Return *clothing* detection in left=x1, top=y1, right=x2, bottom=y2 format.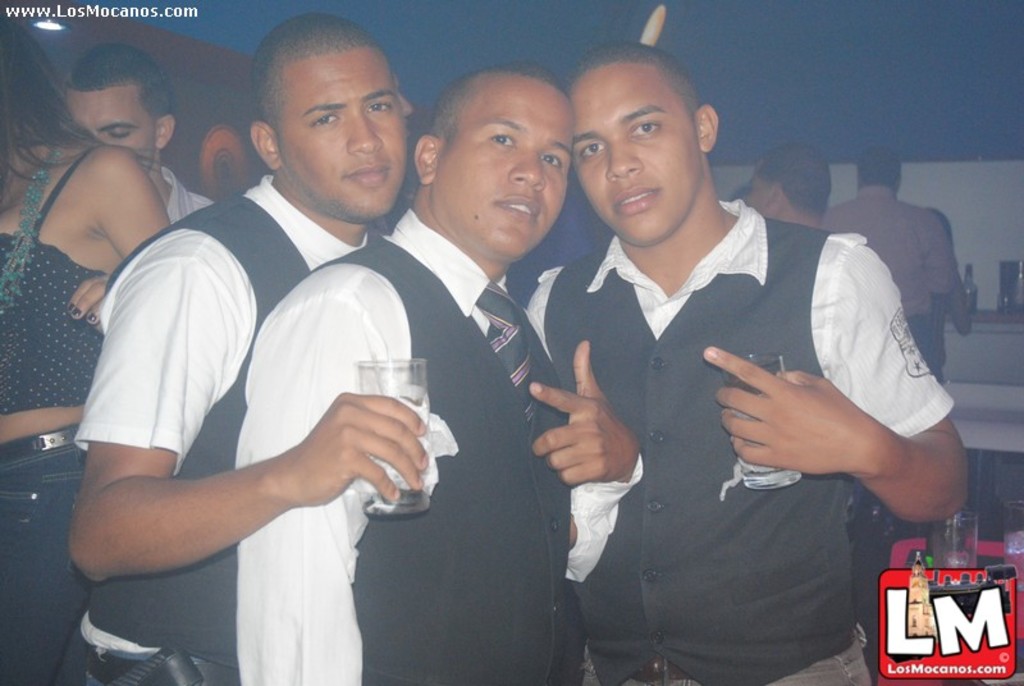
left=516, top=196, right=948, bottom=685.
